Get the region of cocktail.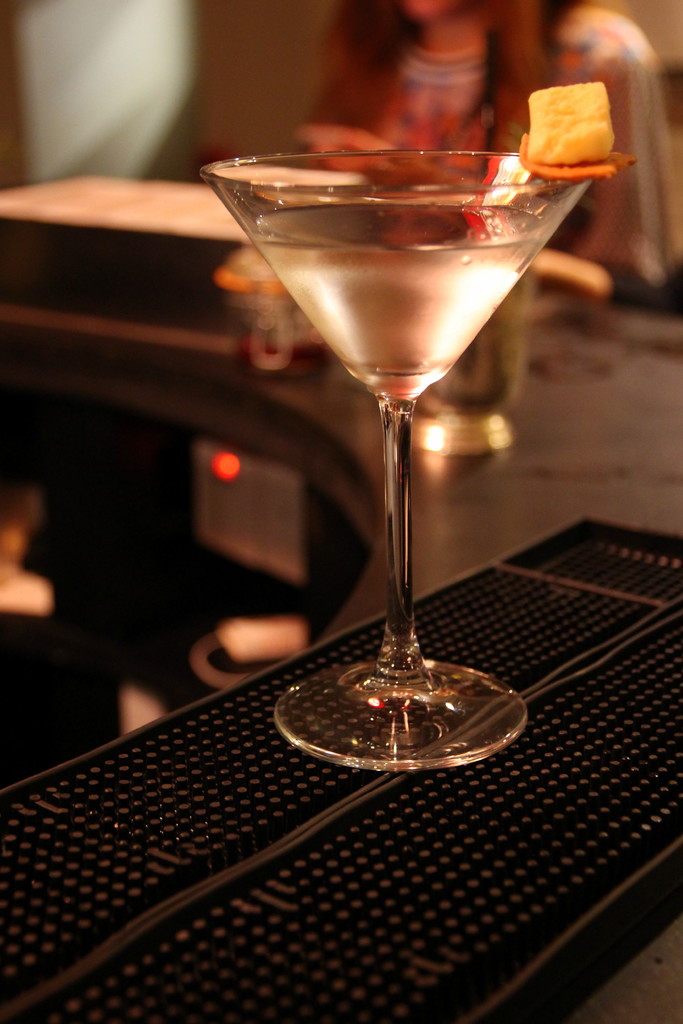
region(196, 77, 636, 770).
